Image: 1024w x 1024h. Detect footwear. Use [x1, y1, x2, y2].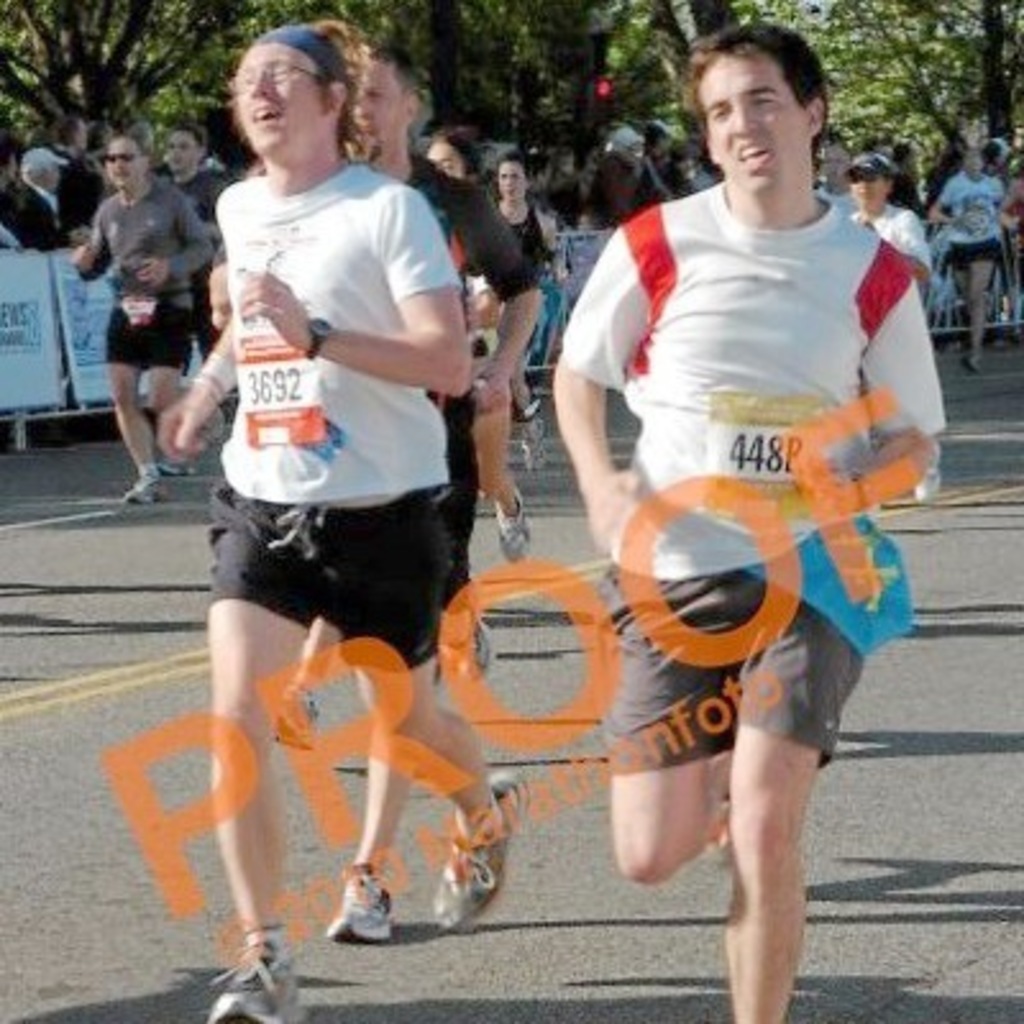
[328, 865, 402, 940].
